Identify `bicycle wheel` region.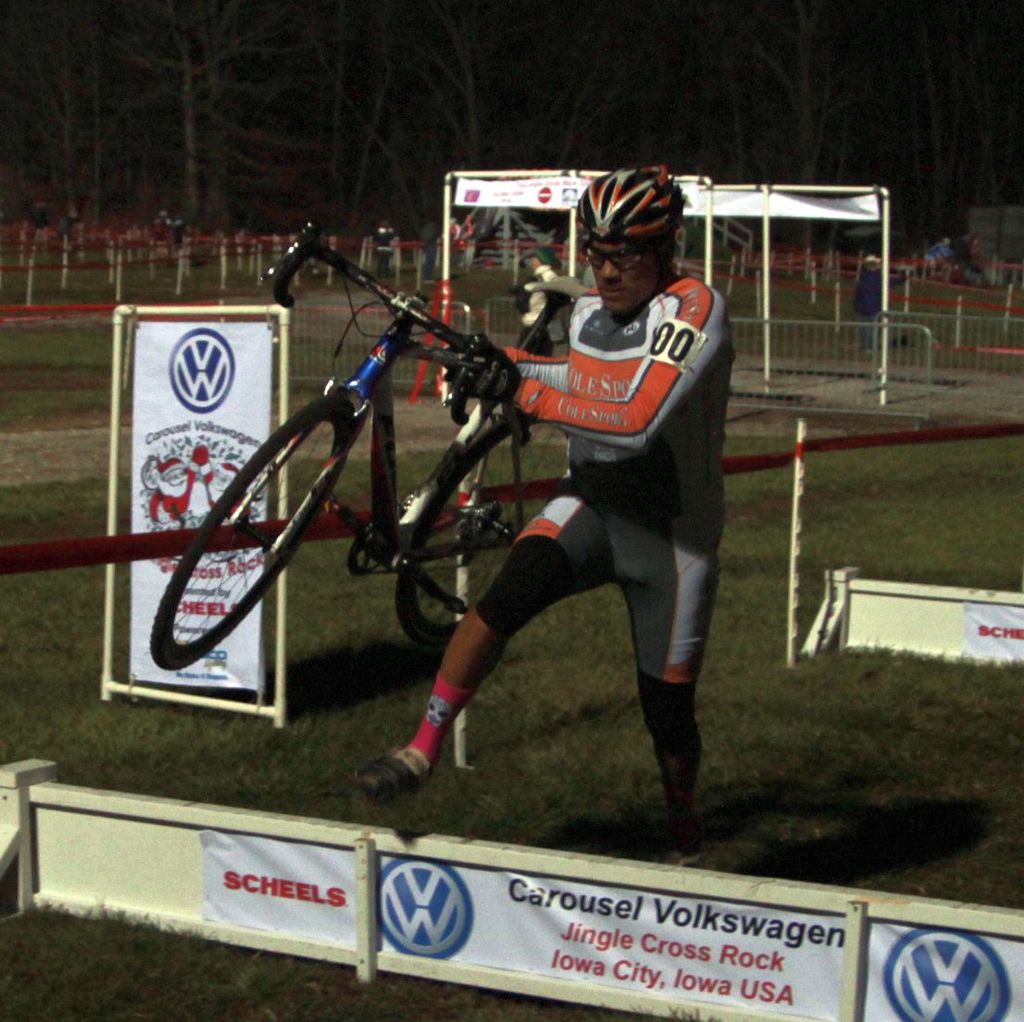
Region: BBox(149, 385, 359, 673).
